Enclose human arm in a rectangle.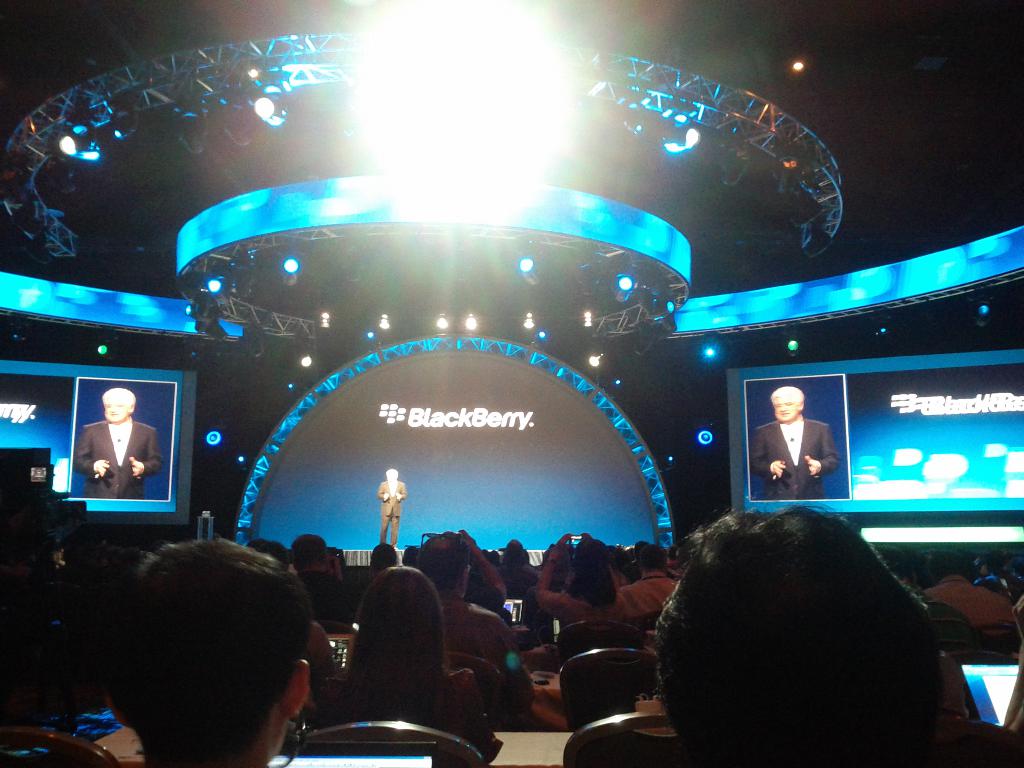
75 424 106 475.
